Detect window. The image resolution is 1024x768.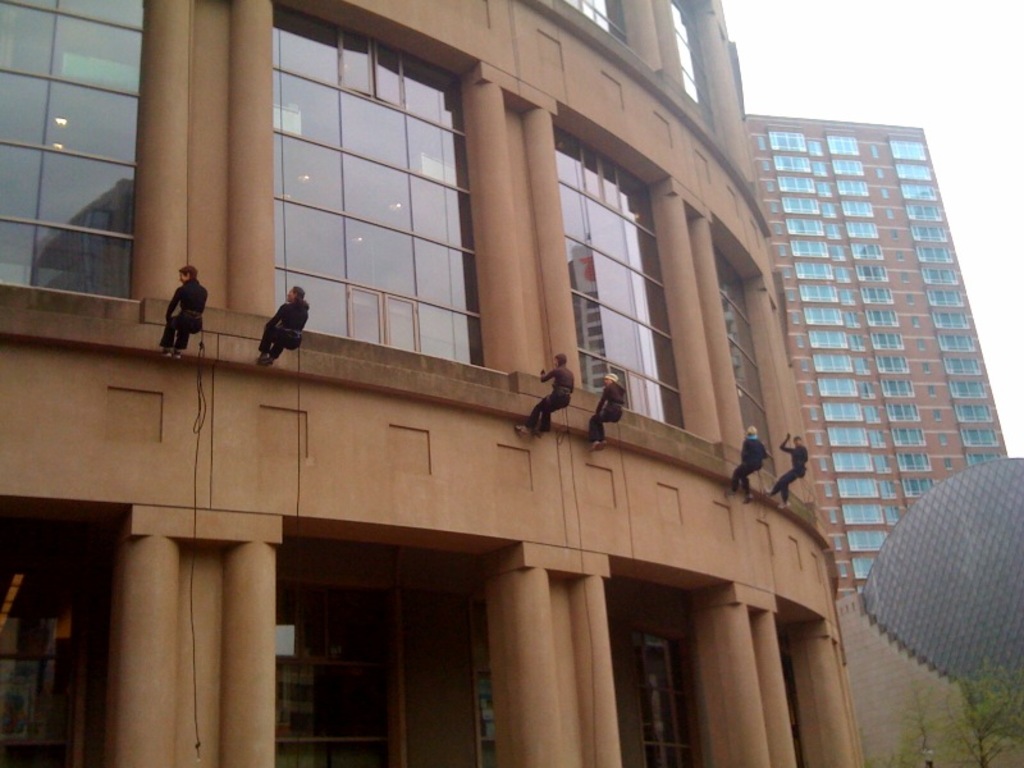
<region>270, 1, 486, 371</region>.
